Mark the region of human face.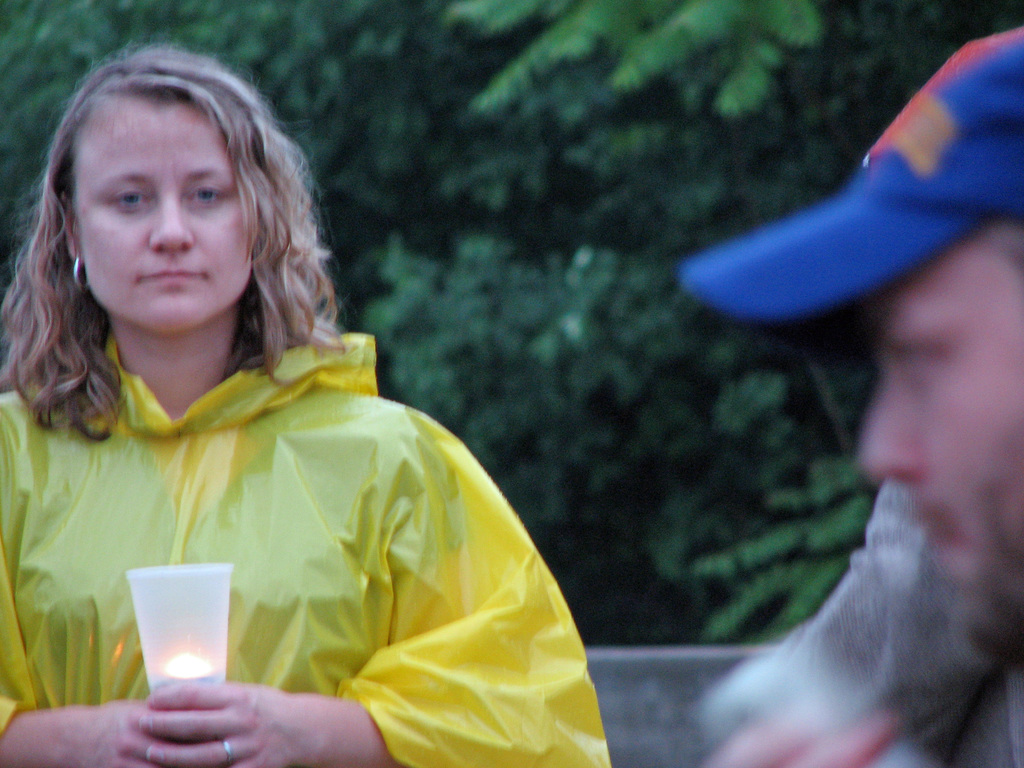
Region: 857/240/1023/590.
